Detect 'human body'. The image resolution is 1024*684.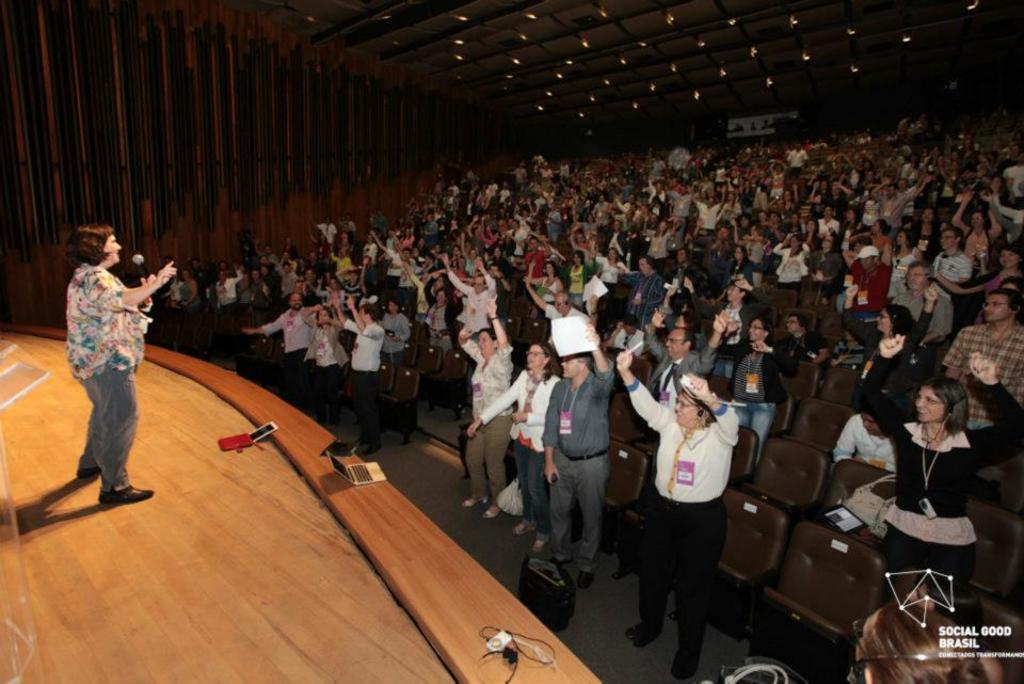
(left=643, top=317, right=720, bottom=392).
